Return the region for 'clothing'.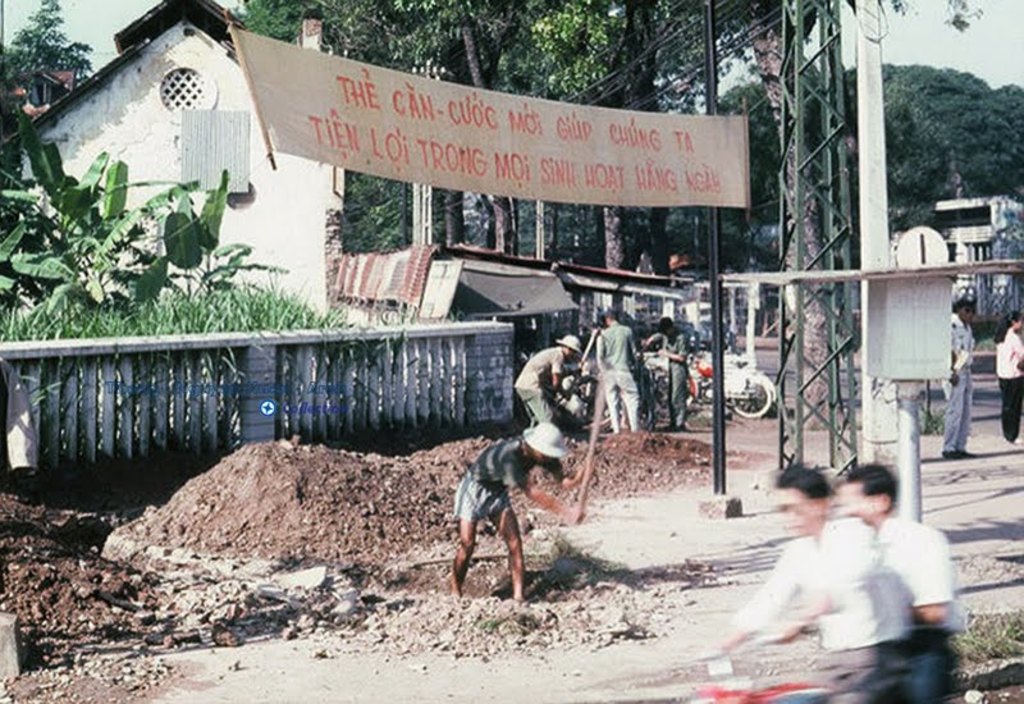
(x1=512, y1=343, x2=566, y2=428).
